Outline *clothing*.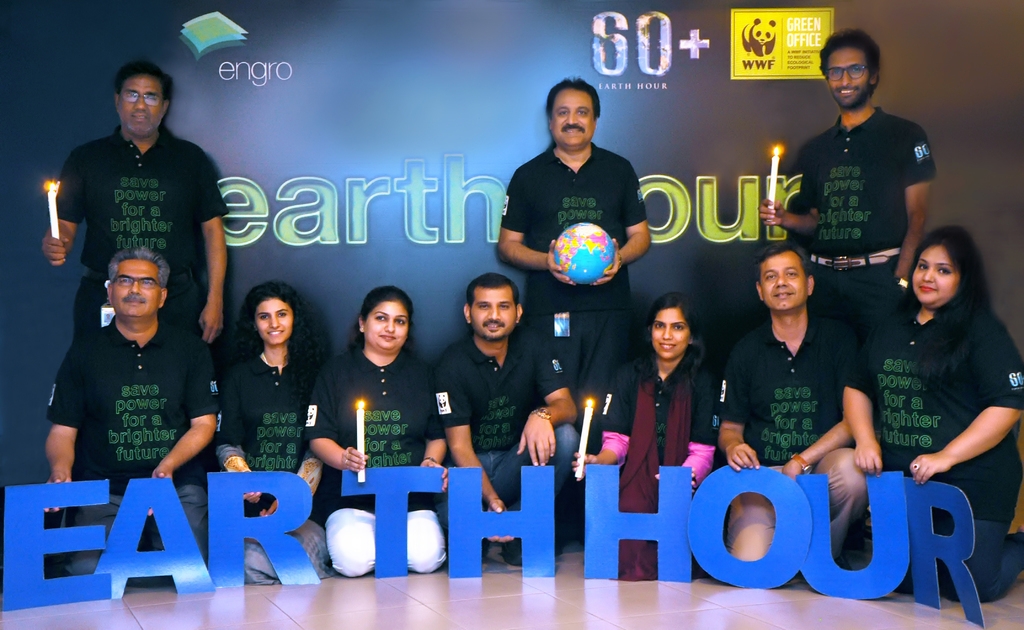
Outline: <region>431, 329, 582, 565</region>.
